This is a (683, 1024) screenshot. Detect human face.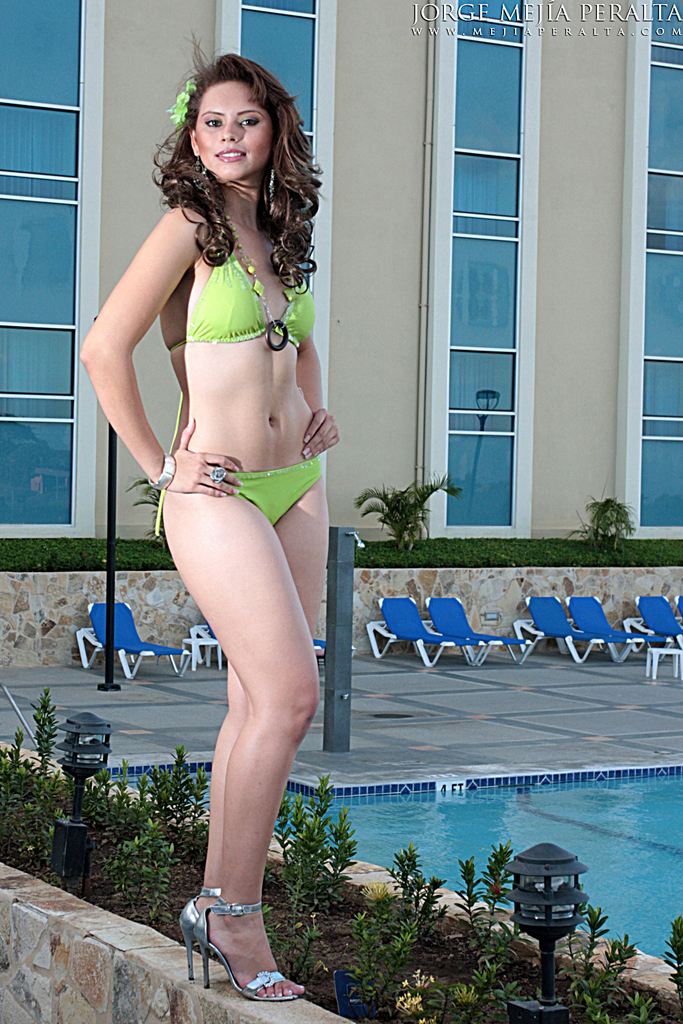
<region>196, 82, 271, 183</region>.
